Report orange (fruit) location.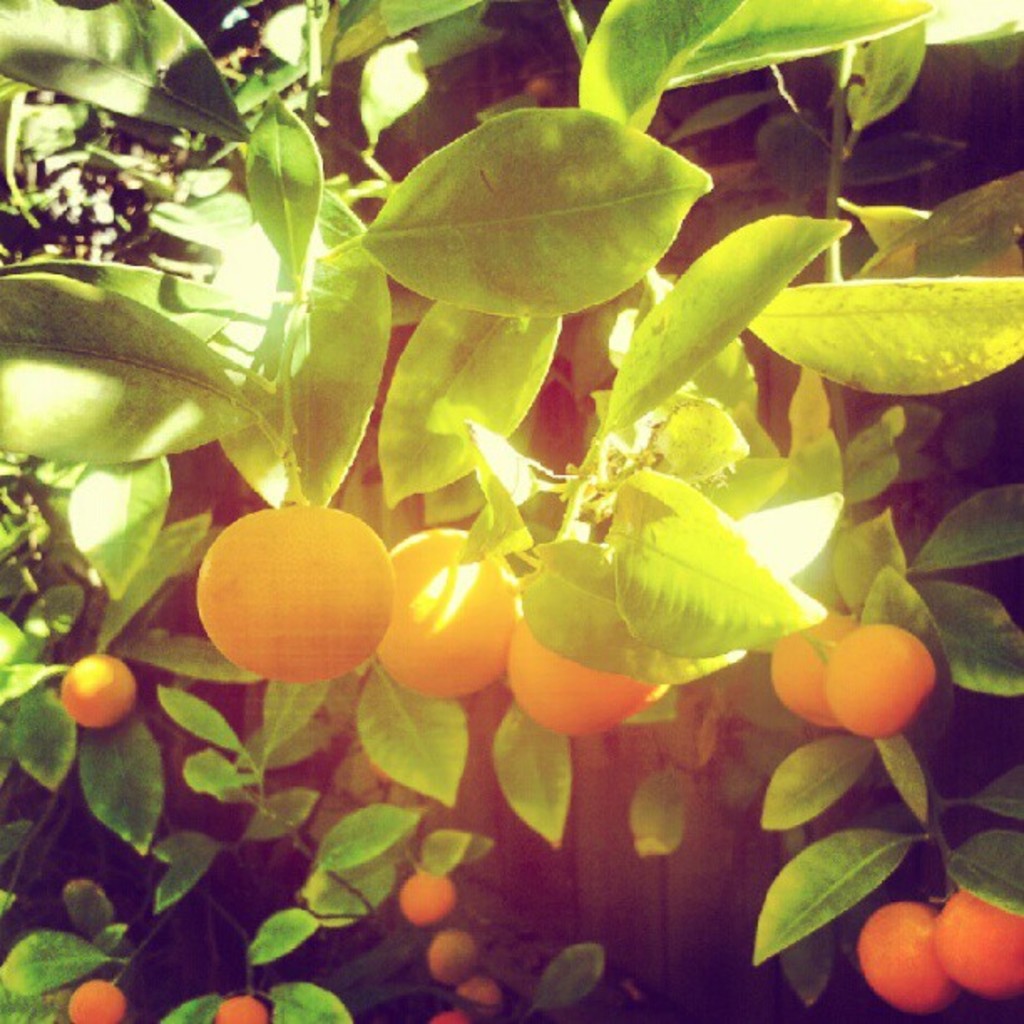
Report: Rect(402, 872, 457, 927).
